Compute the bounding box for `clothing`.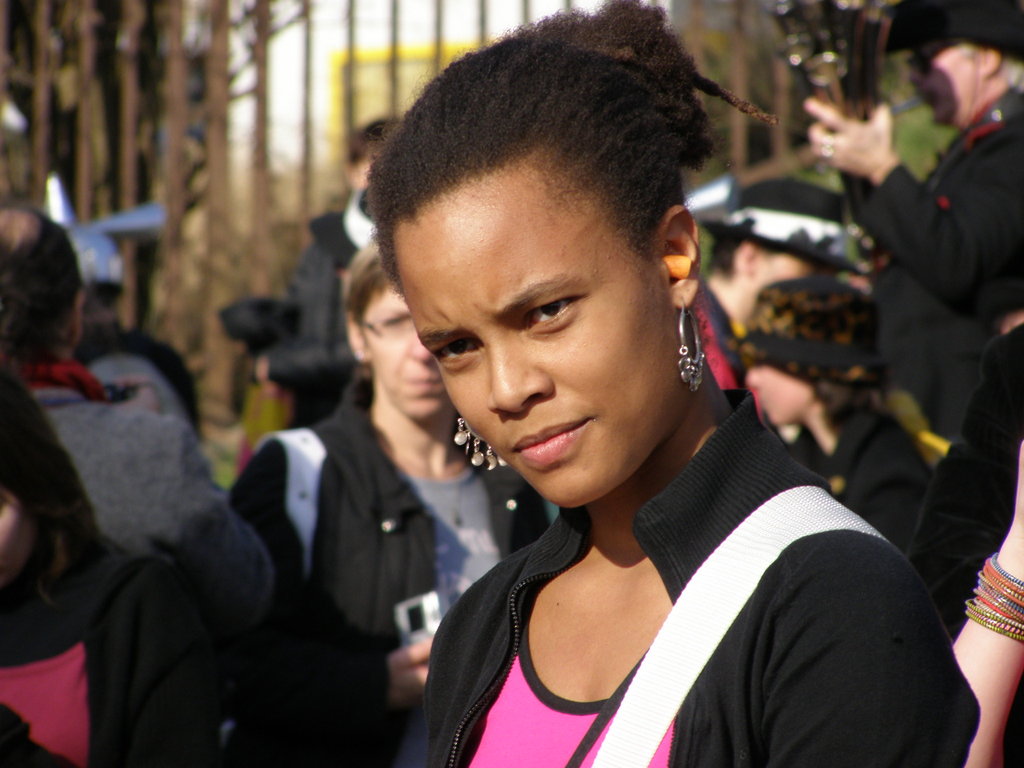
[17,367,275,648].
